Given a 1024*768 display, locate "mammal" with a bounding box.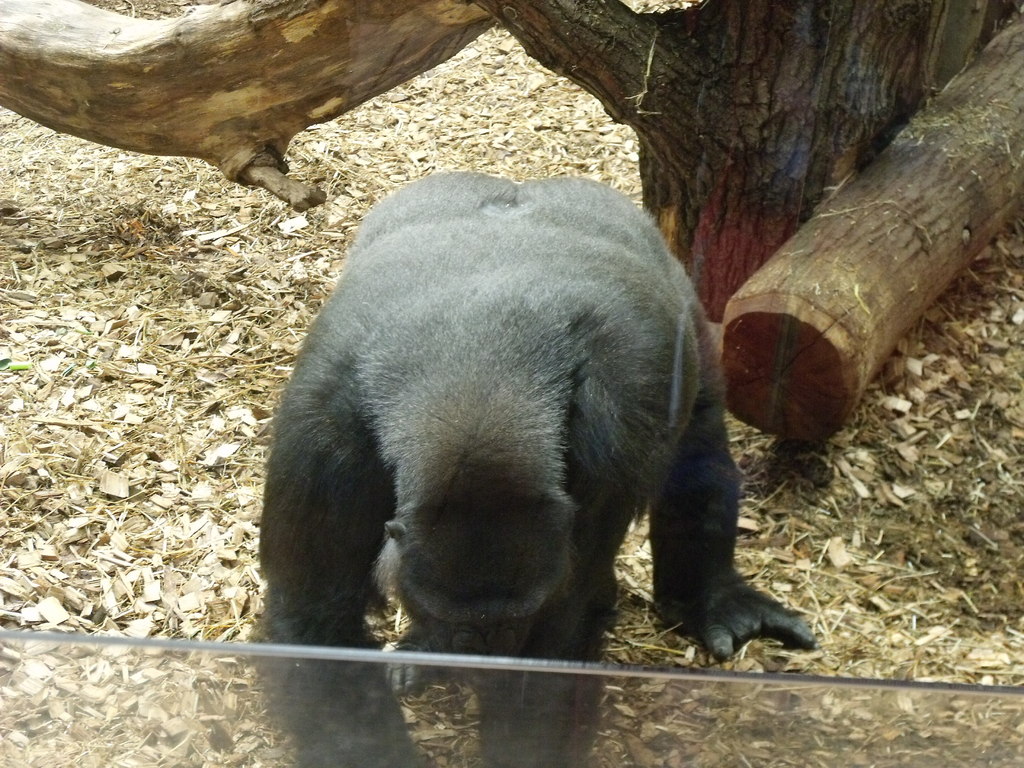
Located: rect(216, 159, 792, 664).
